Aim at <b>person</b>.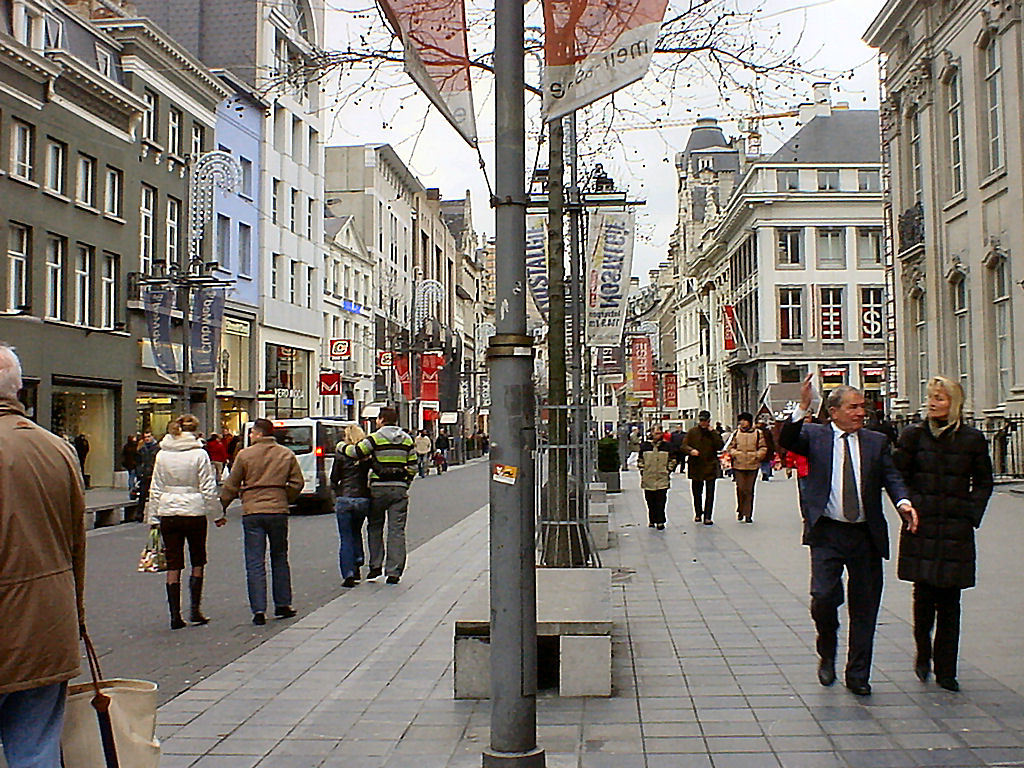
Aimed at left=429, top=446, right=446, bottom=476.
